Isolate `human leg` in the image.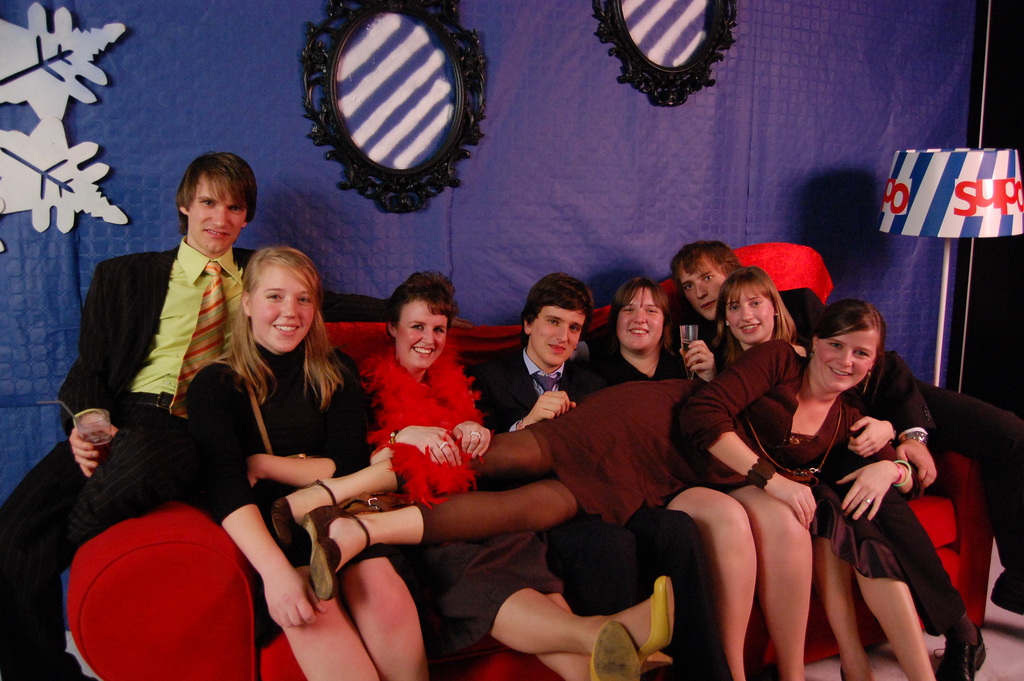
Isolated region: x1=305 y1=504 x2=575 y2=605.
